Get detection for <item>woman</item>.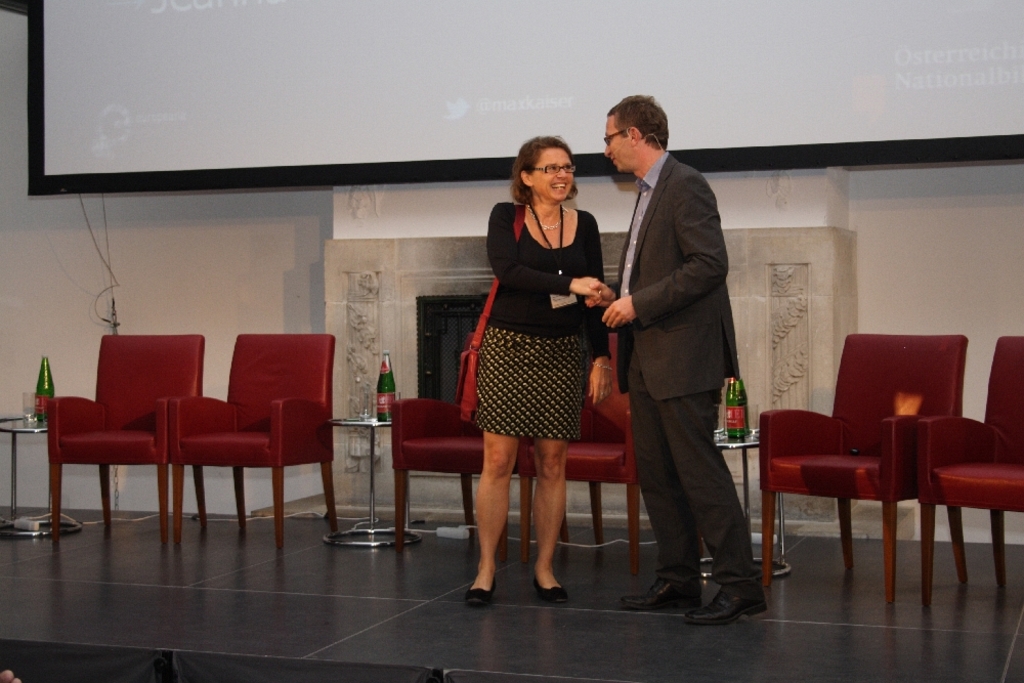
Detection: 454 131 624 567.
